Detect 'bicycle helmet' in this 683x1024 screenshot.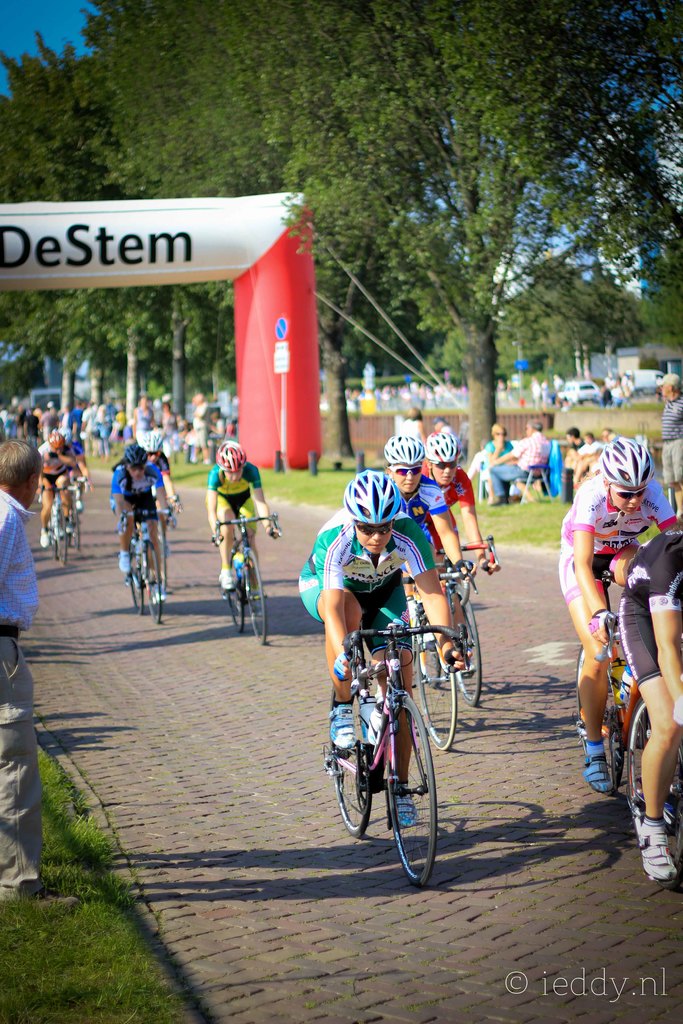
Detection: {"x1": 218, "y1": 442, "x2": 246, "y2": 475}.
